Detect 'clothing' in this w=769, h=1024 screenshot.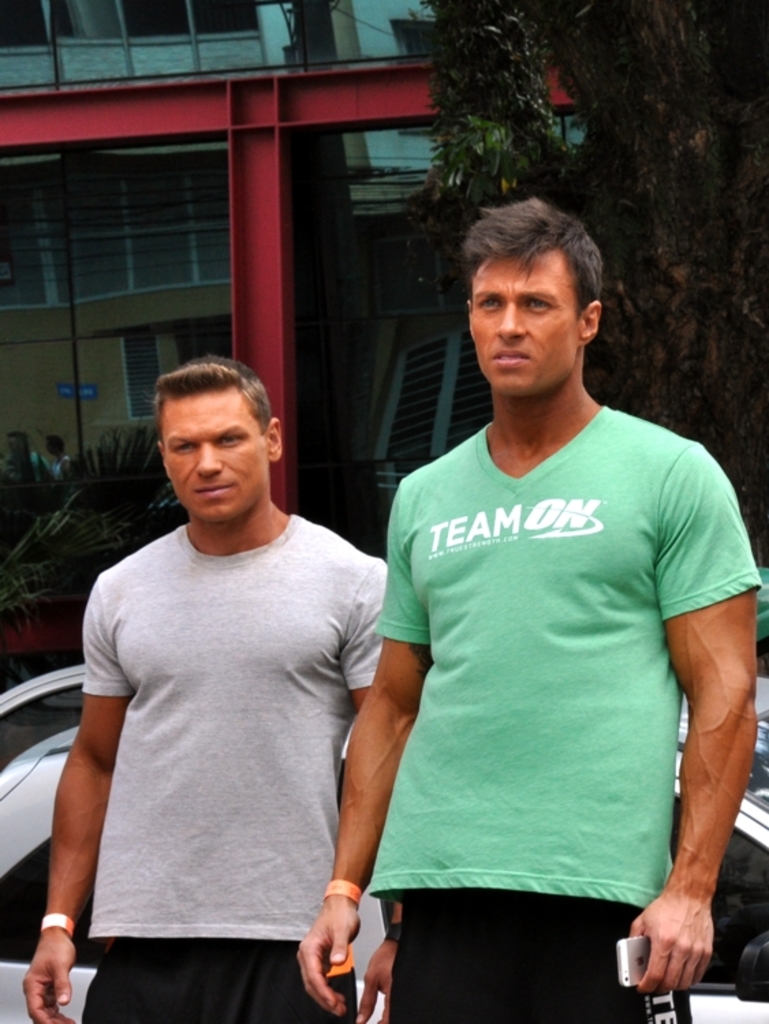
Detection: pyautogui.locateOnScreen(374, 403, 764, 1023).
